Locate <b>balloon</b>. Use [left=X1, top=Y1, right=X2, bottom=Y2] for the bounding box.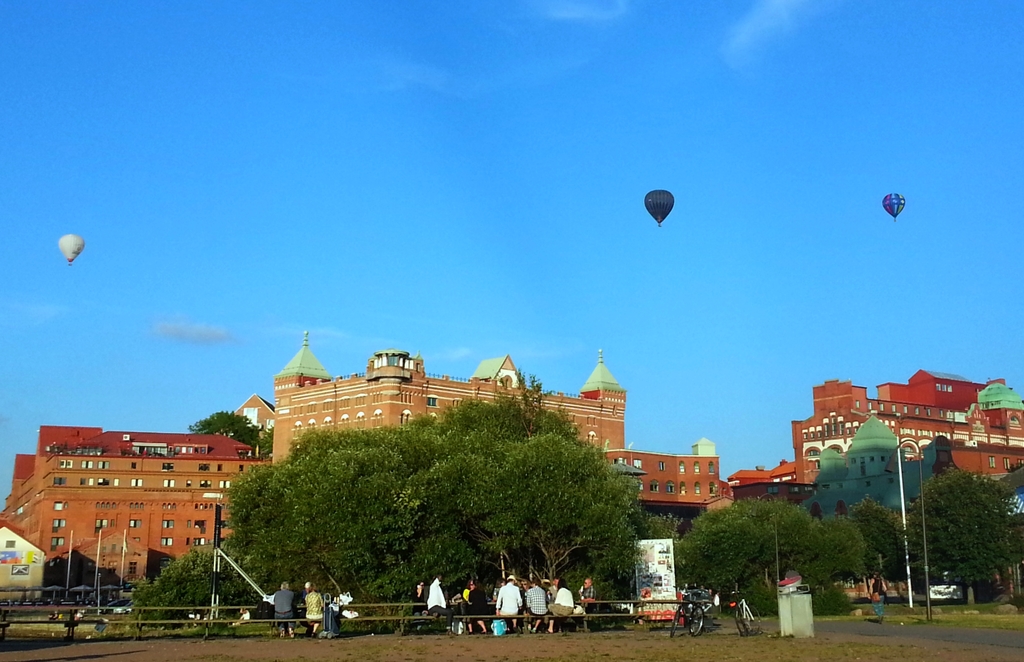
[left=646, top=192, right=672, bottom=217].
